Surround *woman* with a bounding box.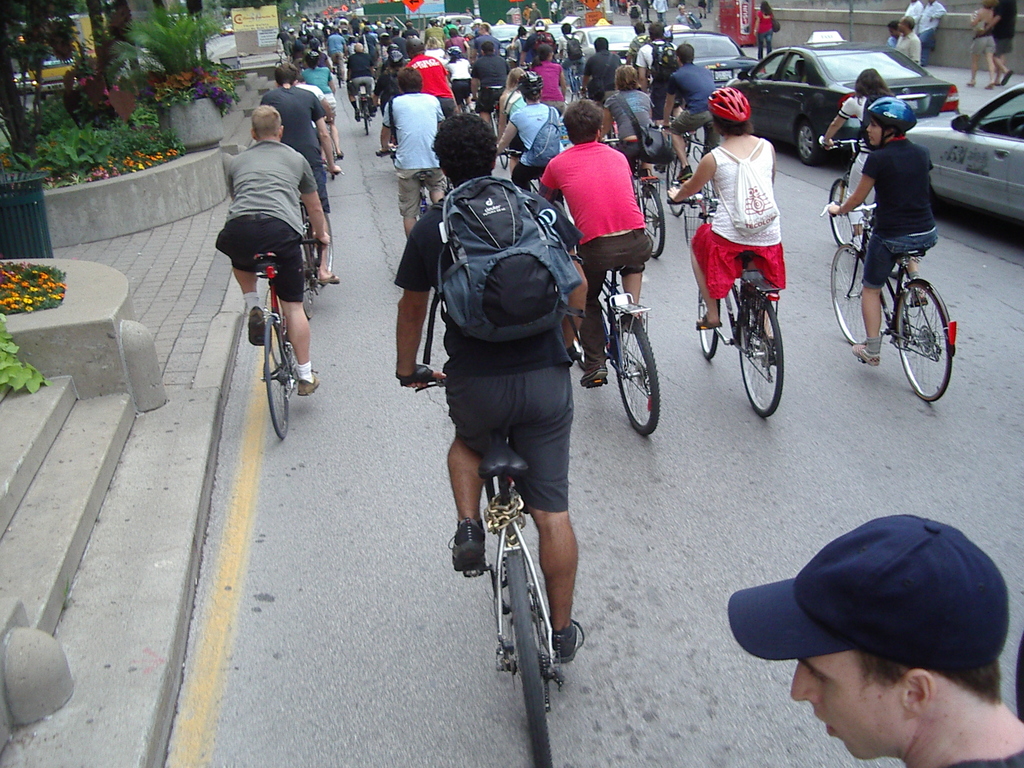
box(659, 93, 780, 326).
